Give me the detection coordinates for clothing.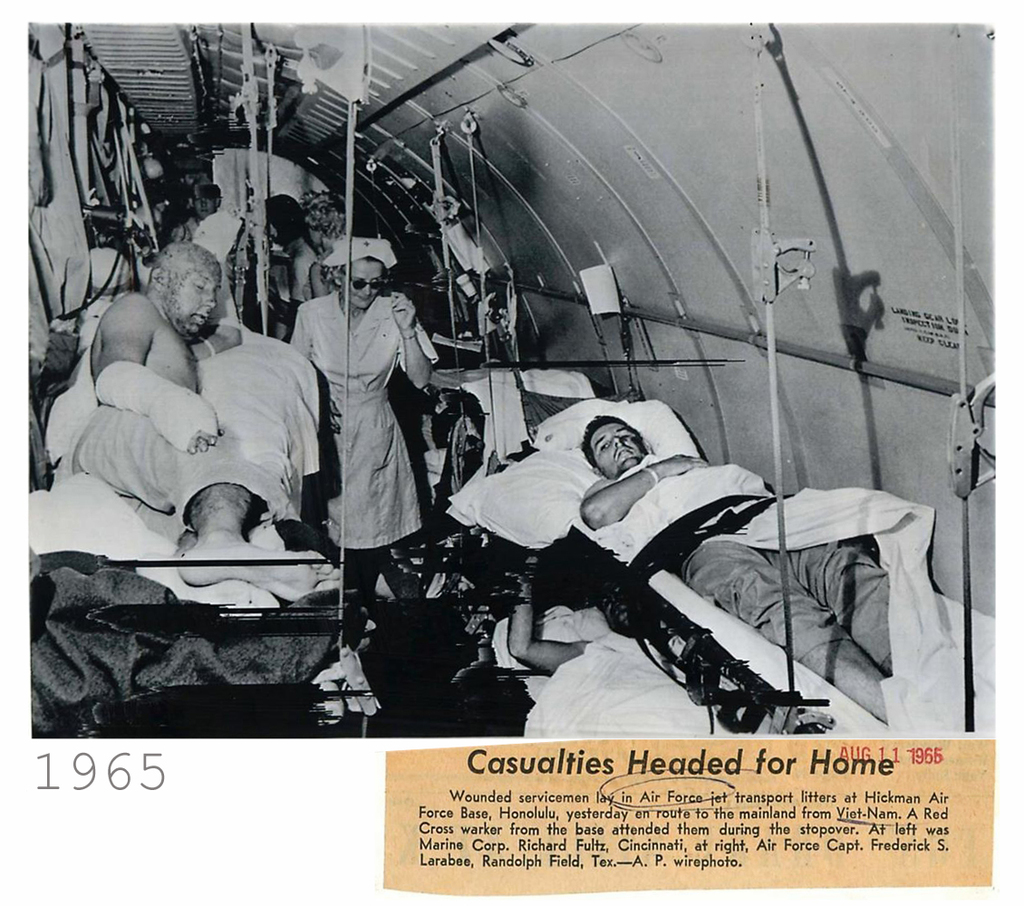
(left=604, top=448, right=894, bottom=682).
